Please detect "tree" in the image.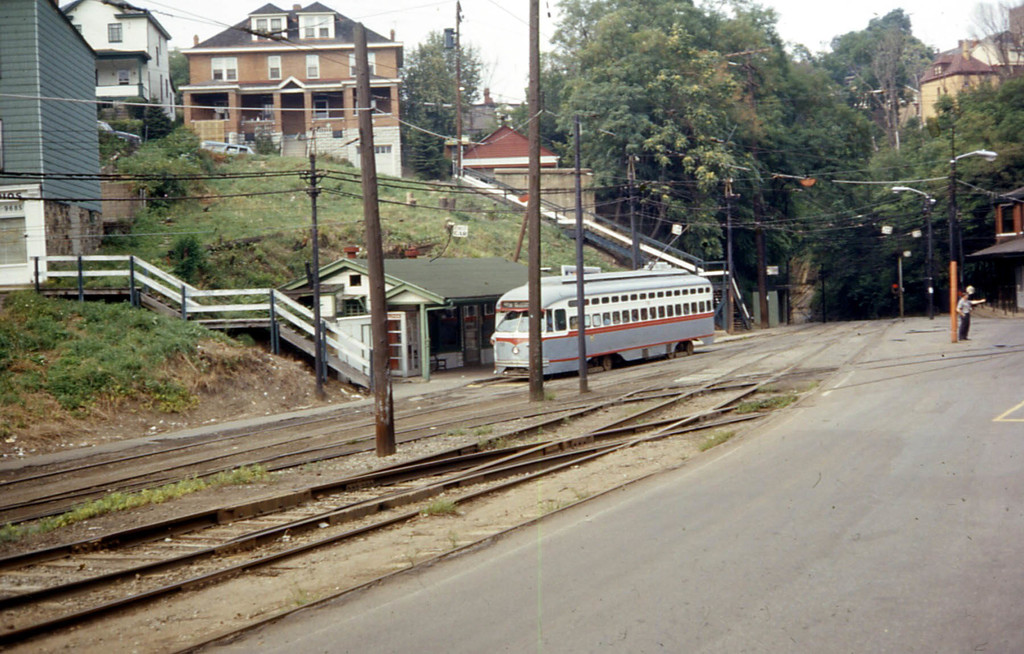
bbox=[116, 90, 163, 136].
